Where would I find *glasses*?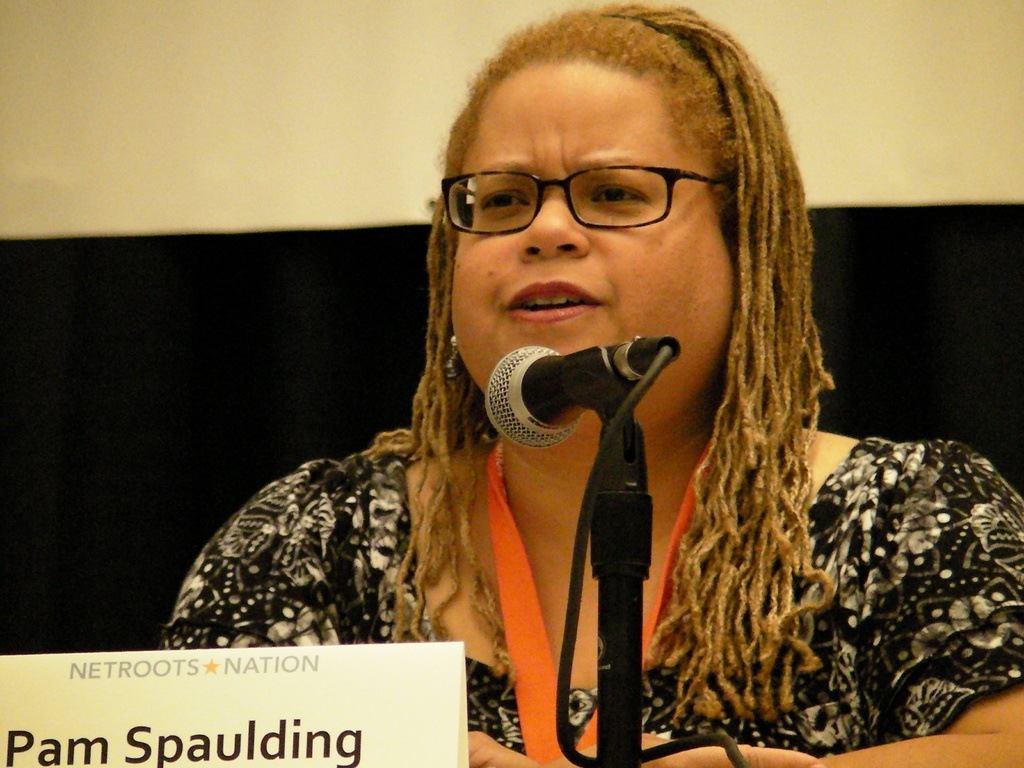
At [x1=438, y1=171, x2=719, y2=229].
